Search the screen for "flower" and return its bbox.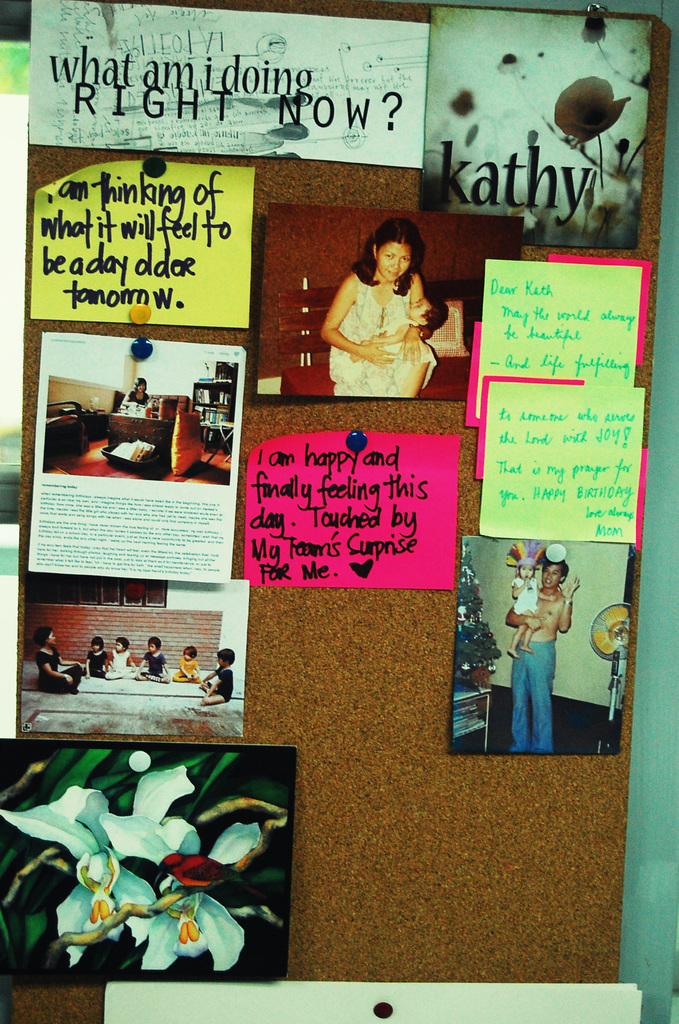
Found: 103:764:263:888.
